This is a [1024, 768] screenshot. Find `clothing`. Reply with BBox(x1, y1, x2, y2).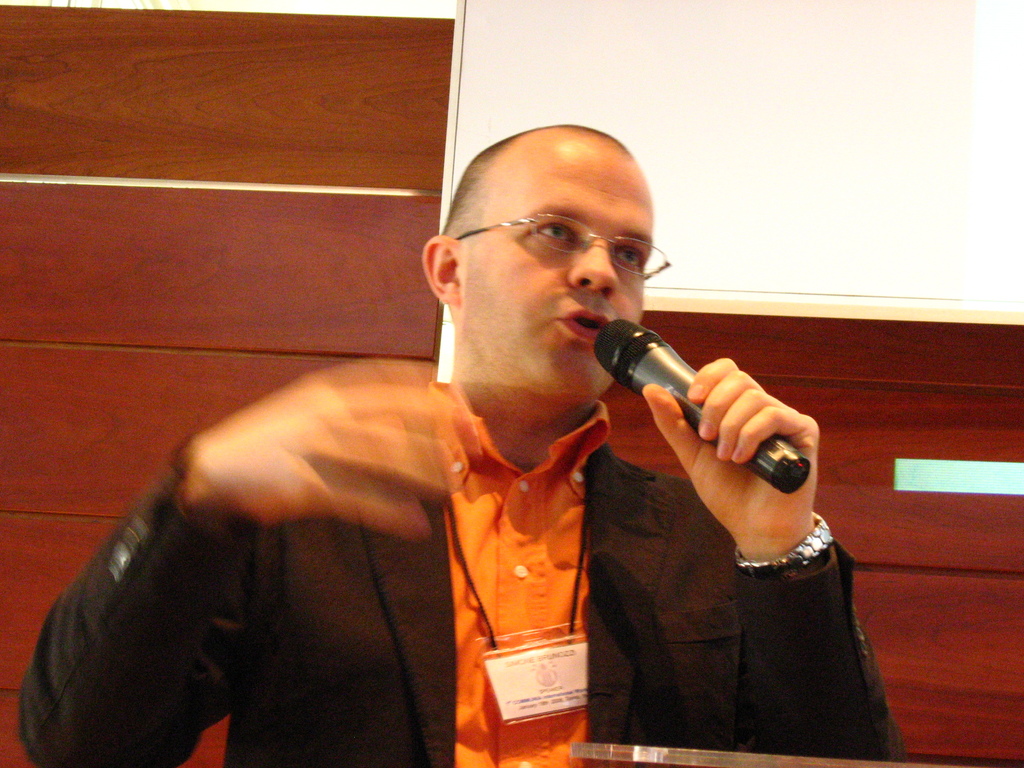
BBox(95, 233, 742, 767).
